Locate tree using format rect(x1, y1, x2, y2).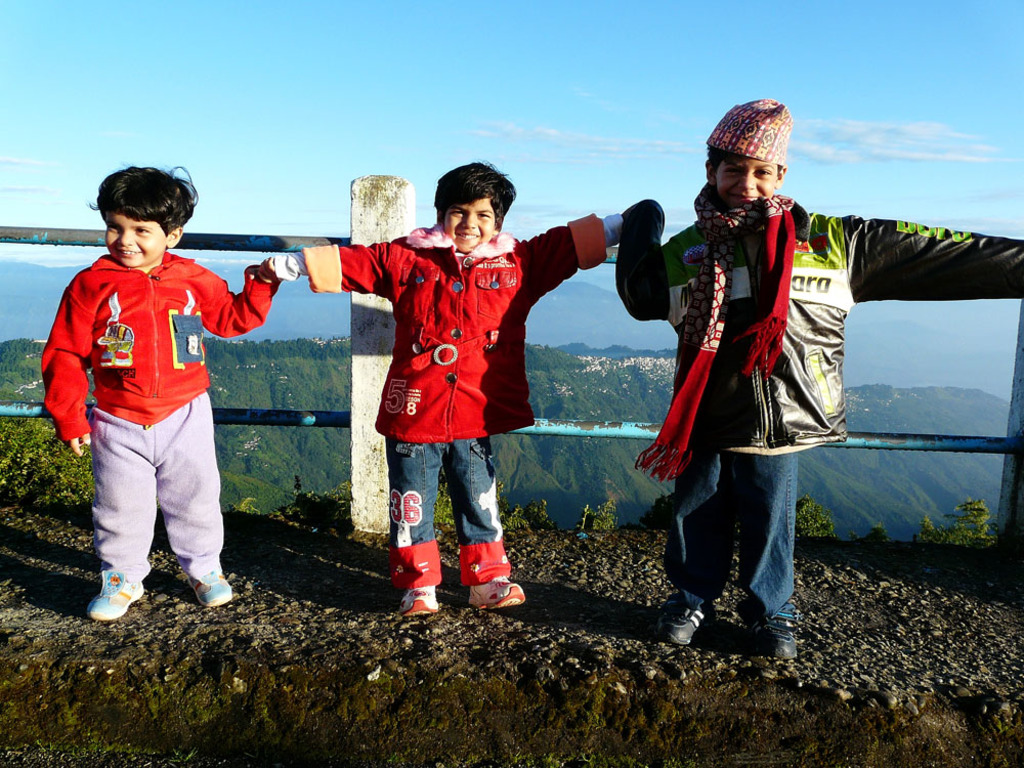
rect(521, 496, 561, 536).
